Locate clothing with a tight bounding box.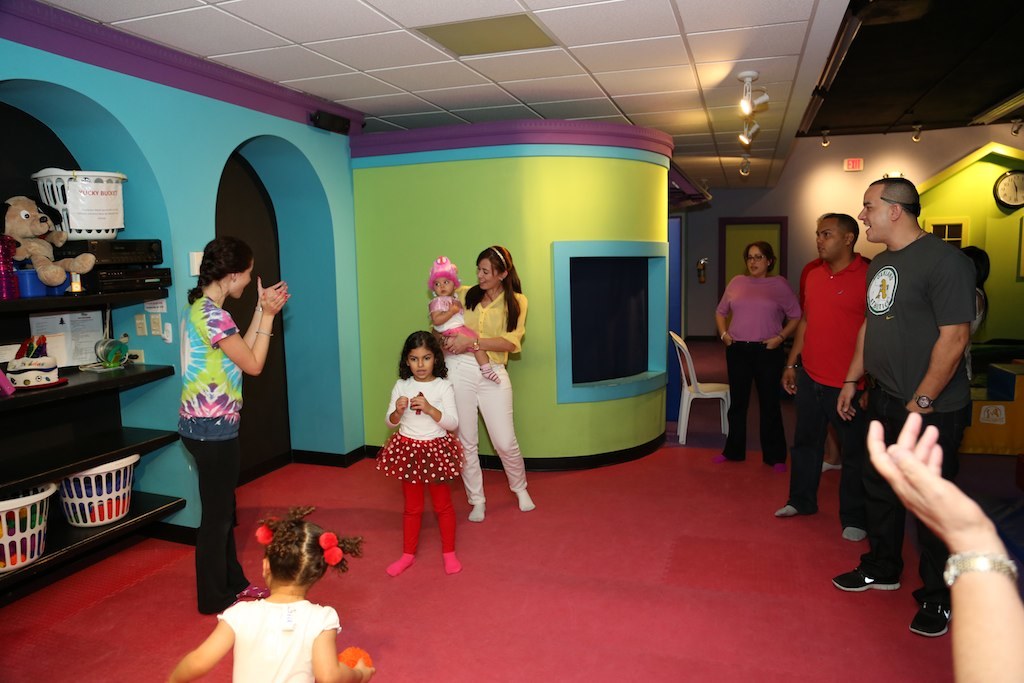
<region>379, 371, 475, 552</region>.
